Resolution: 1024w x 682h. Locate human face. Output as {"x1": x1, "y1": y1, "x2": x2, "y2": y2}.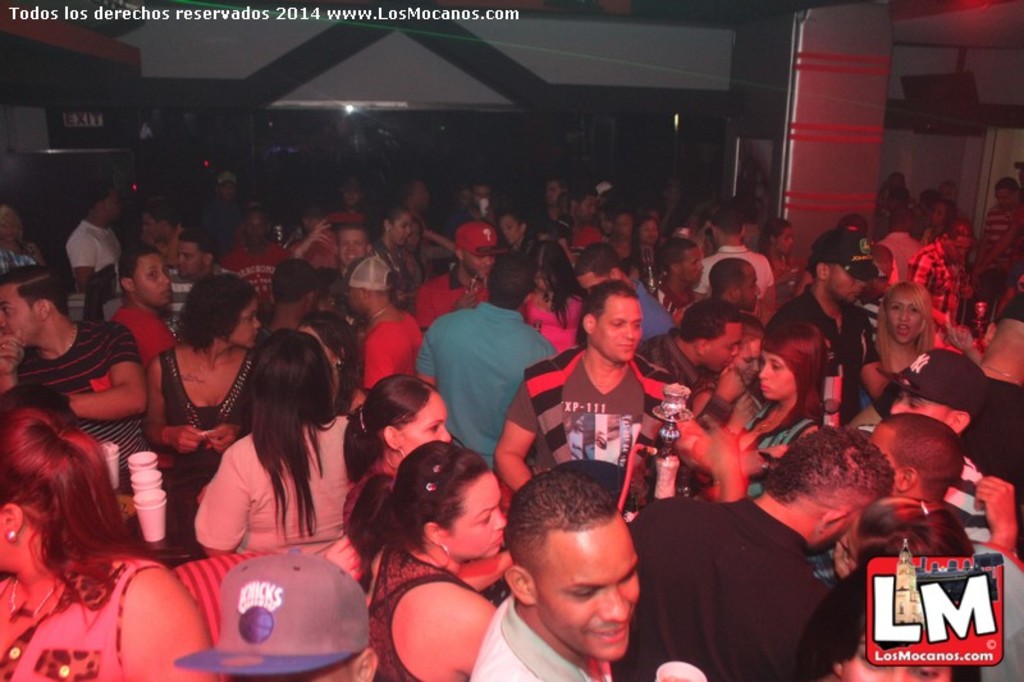
{"x1": 534, "y1": 523, "x2": 641, "y2": 664}.
